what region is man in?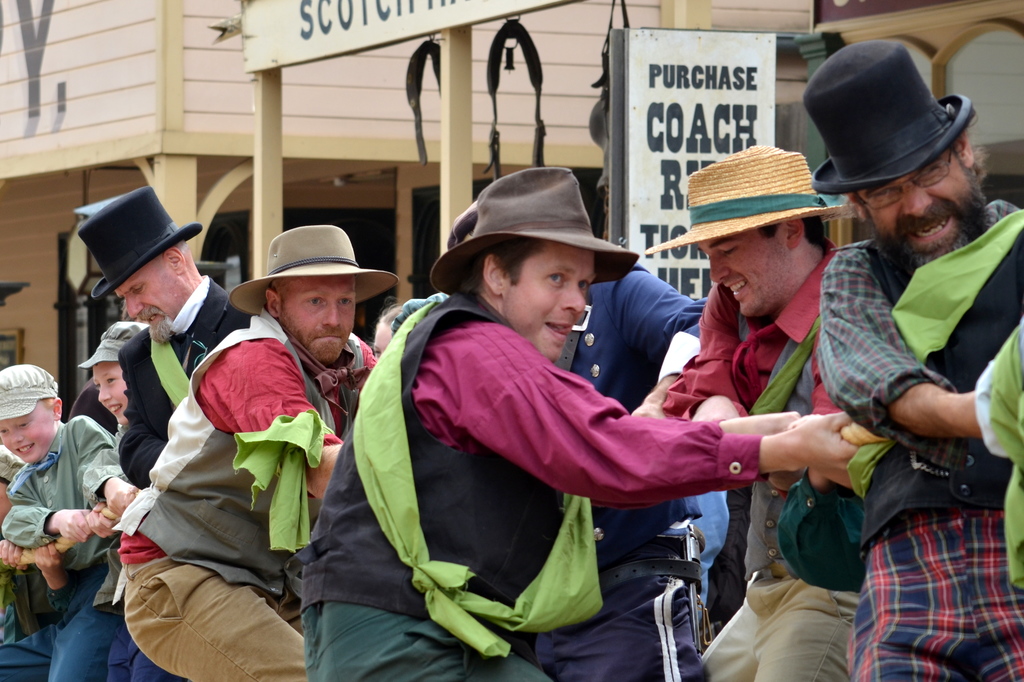
786, 35, 1023, 669.
